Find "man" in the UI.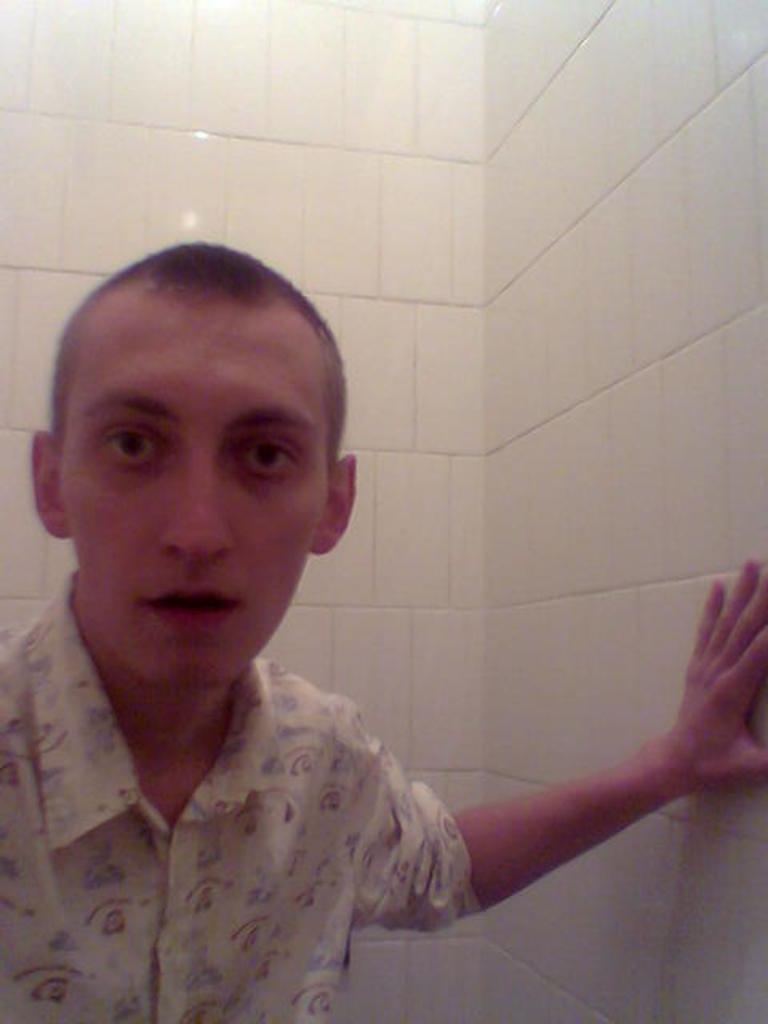
UI element at <box>0,242,766,1022</box>.
